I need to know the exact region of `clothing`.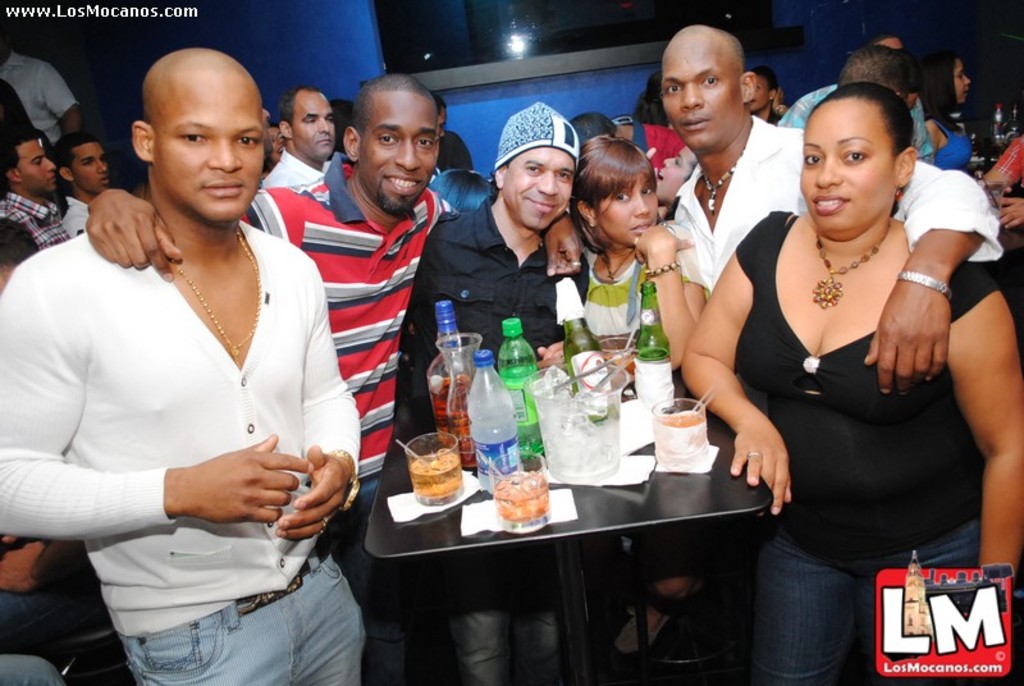
Region: rect(0, 91, 35, 175).
